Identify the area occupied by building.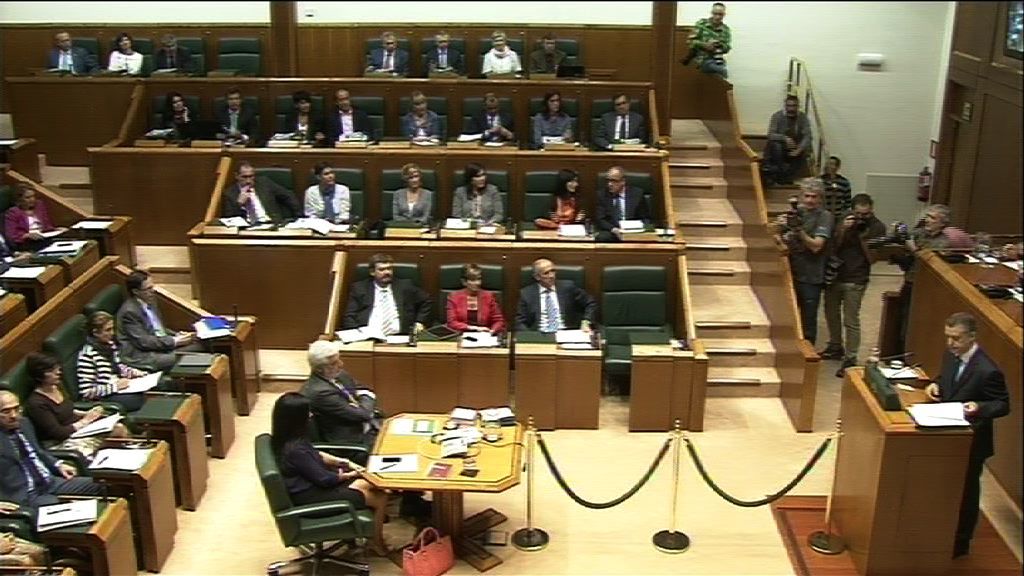
Area: left=0, top=0, right=1023, bottom=575.
